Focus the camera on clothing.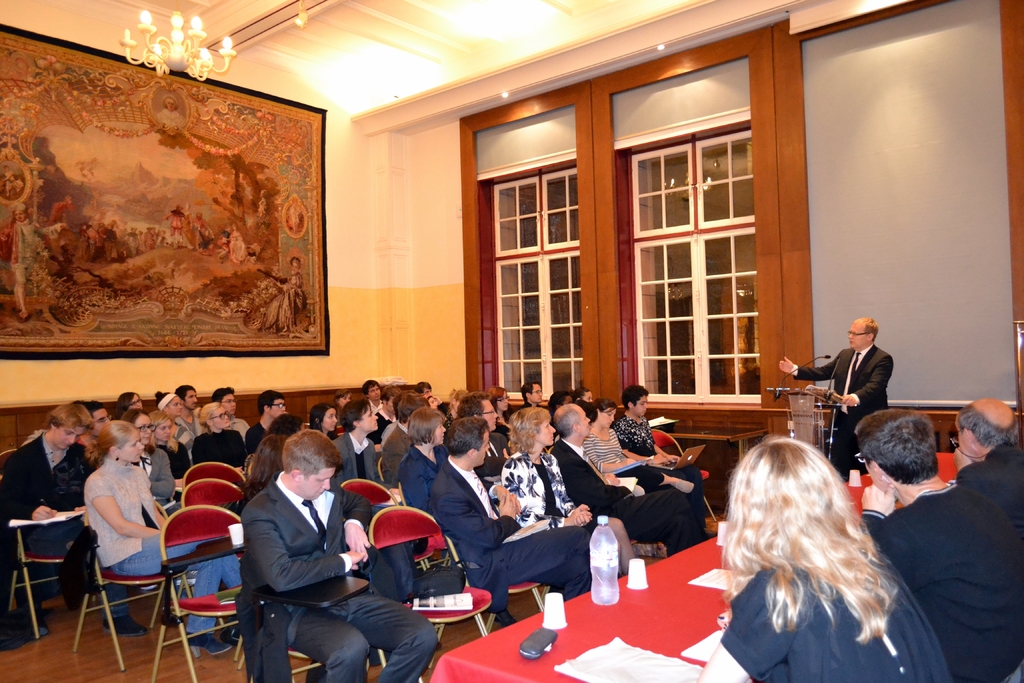
Focus region: 721/563/955/682.
